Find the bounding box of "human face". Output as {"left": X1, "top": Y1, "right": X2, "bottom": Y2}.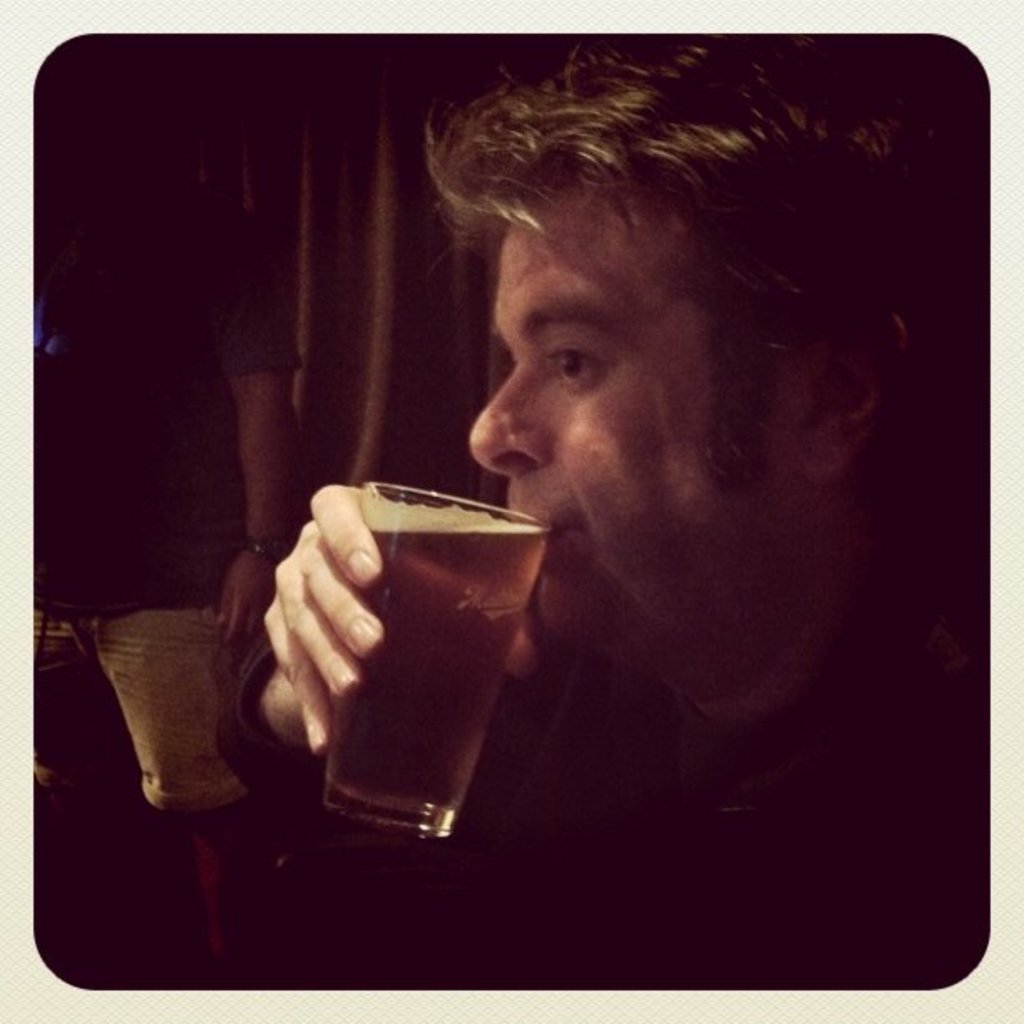
{"left": 467, "top": 182, "right": 798, "bottom": 661}.
